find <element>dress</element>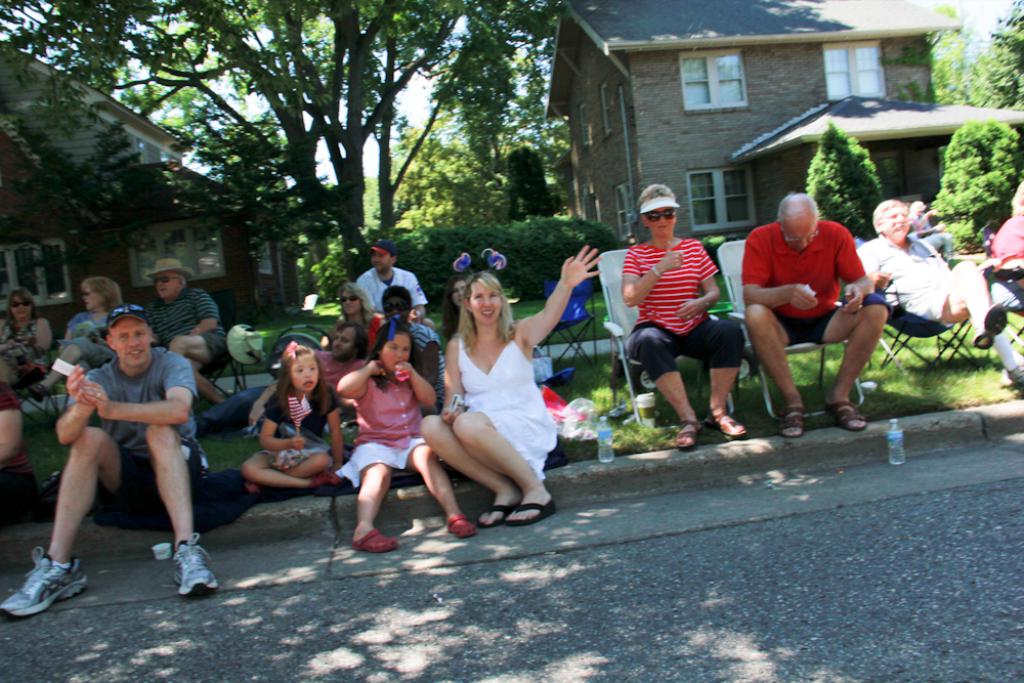
461,340,556,477
